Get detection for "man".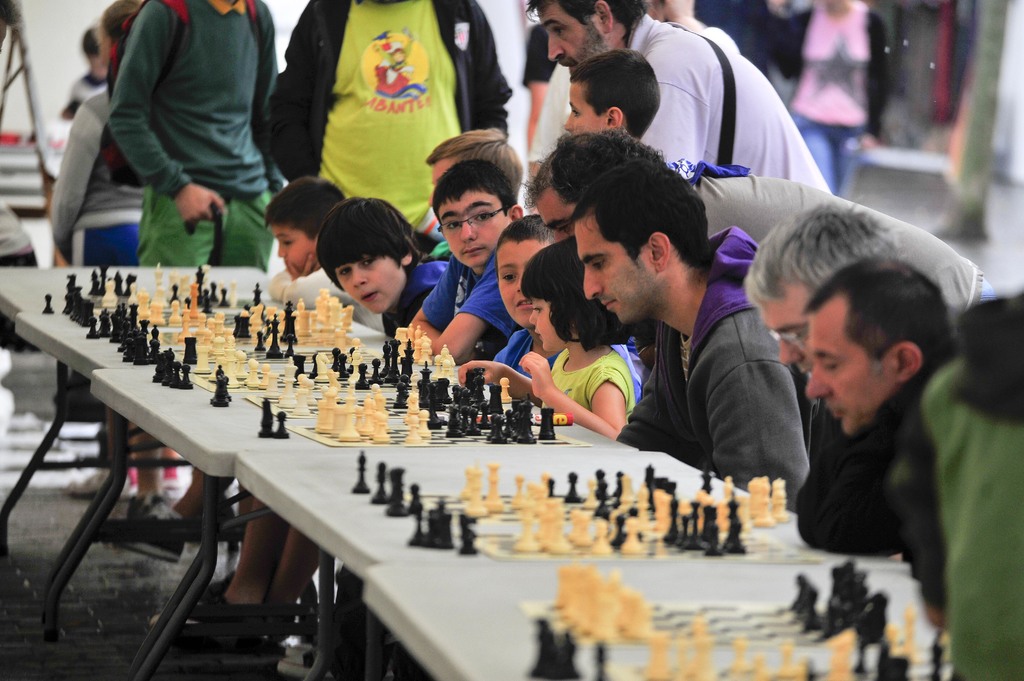
Detection: (x1=742, y1=199, x2=913, y2=543).
